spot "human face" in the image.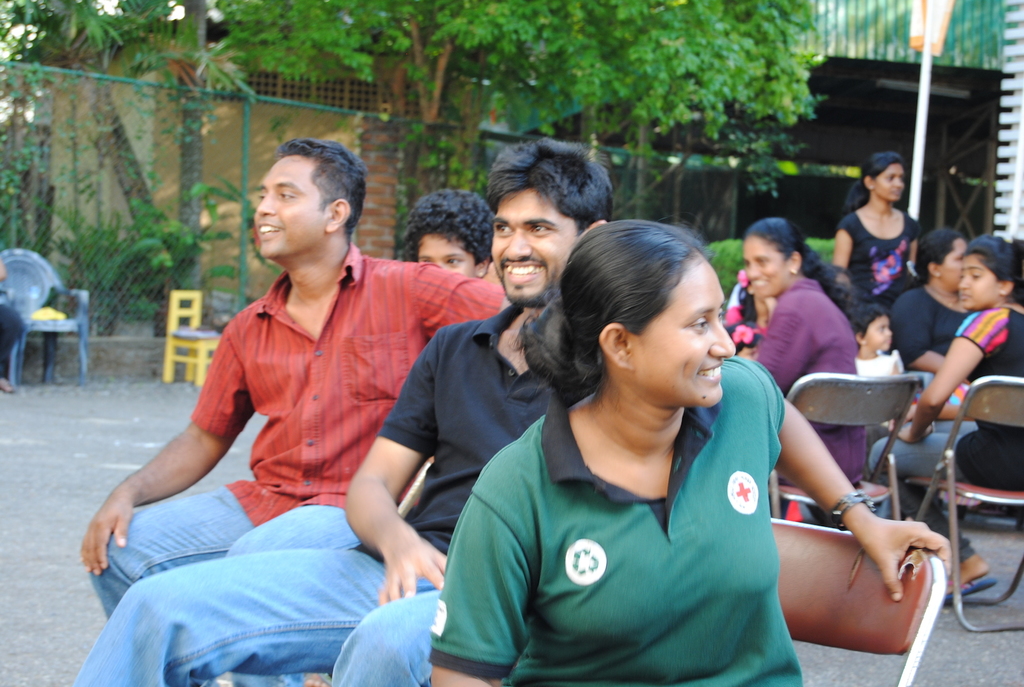
"human face" found at locate(636, 255, 735, 408).
